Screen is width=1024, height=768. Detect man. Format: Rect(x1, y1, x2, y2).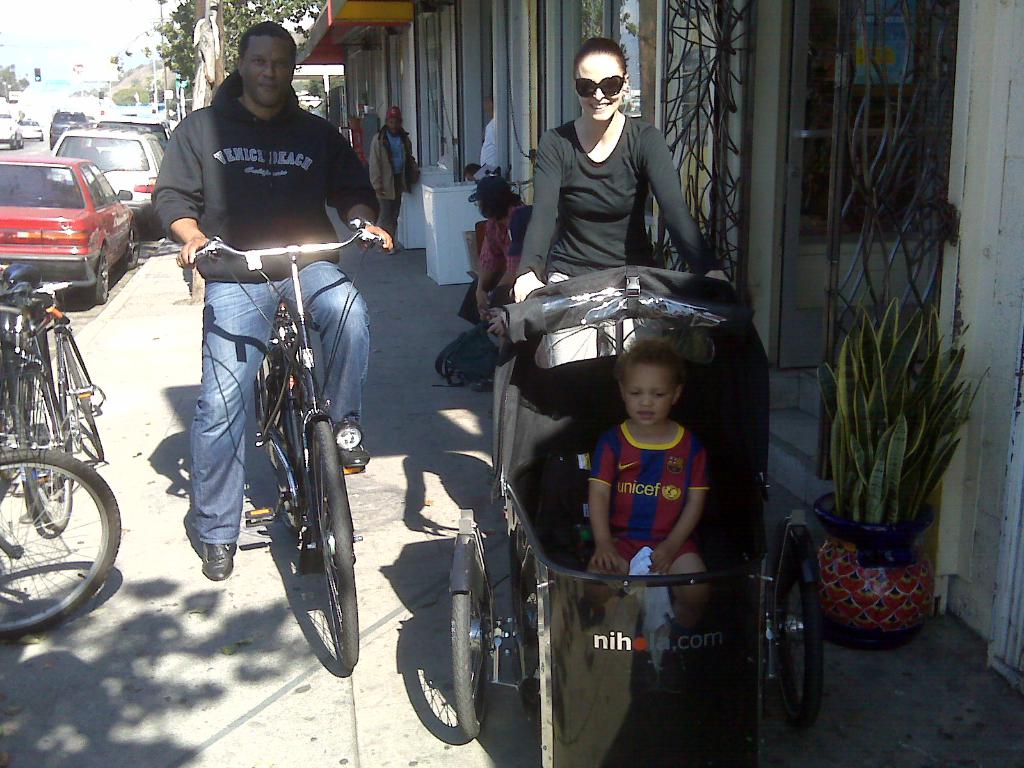
Rect(488, 191, 548, 256).
